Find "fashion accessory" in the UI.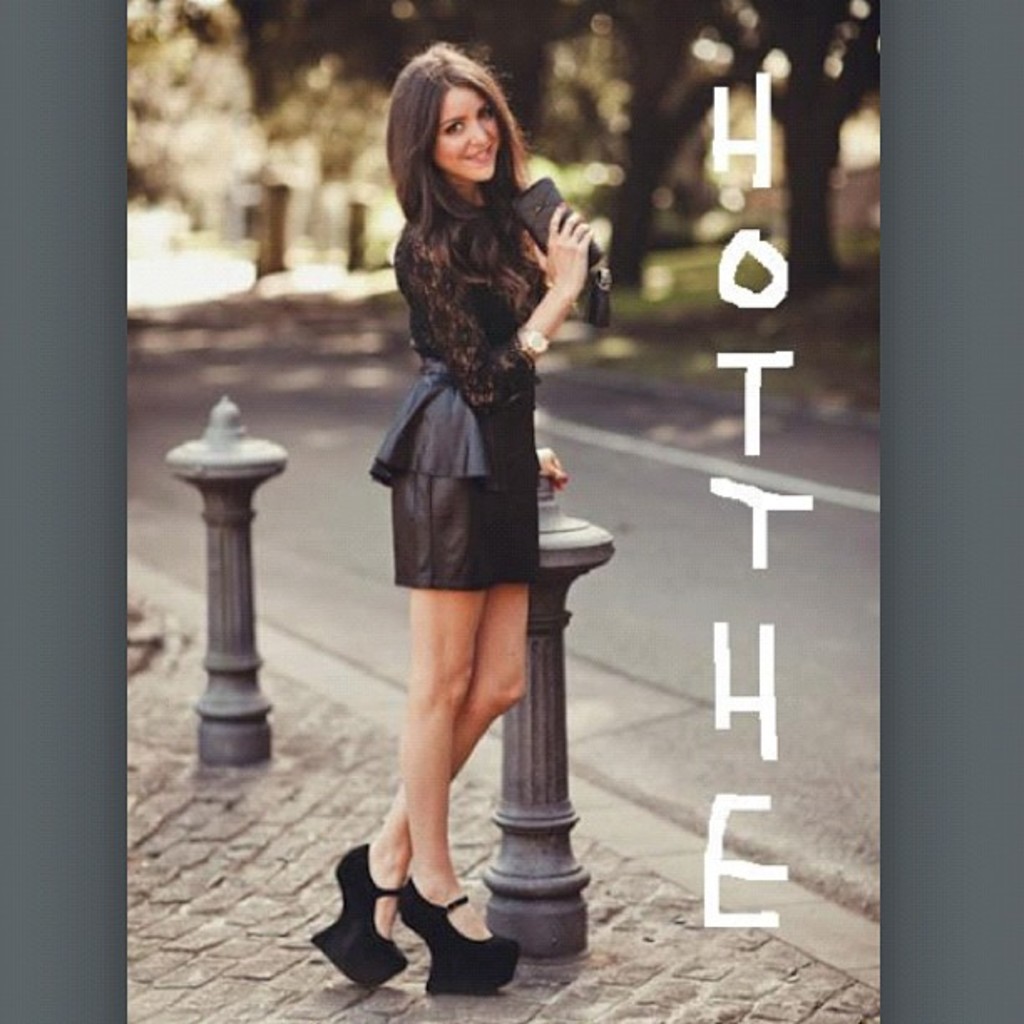
UI element at 514 326 554 363.
